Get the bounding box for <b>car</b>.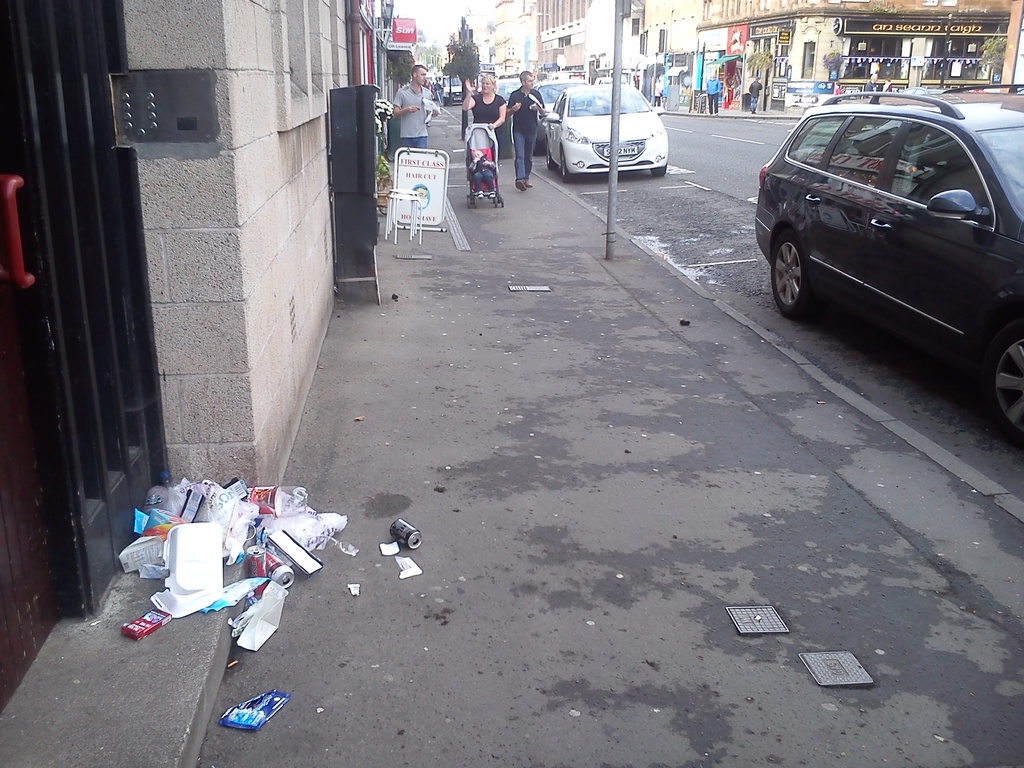
754 84 1023 443.
